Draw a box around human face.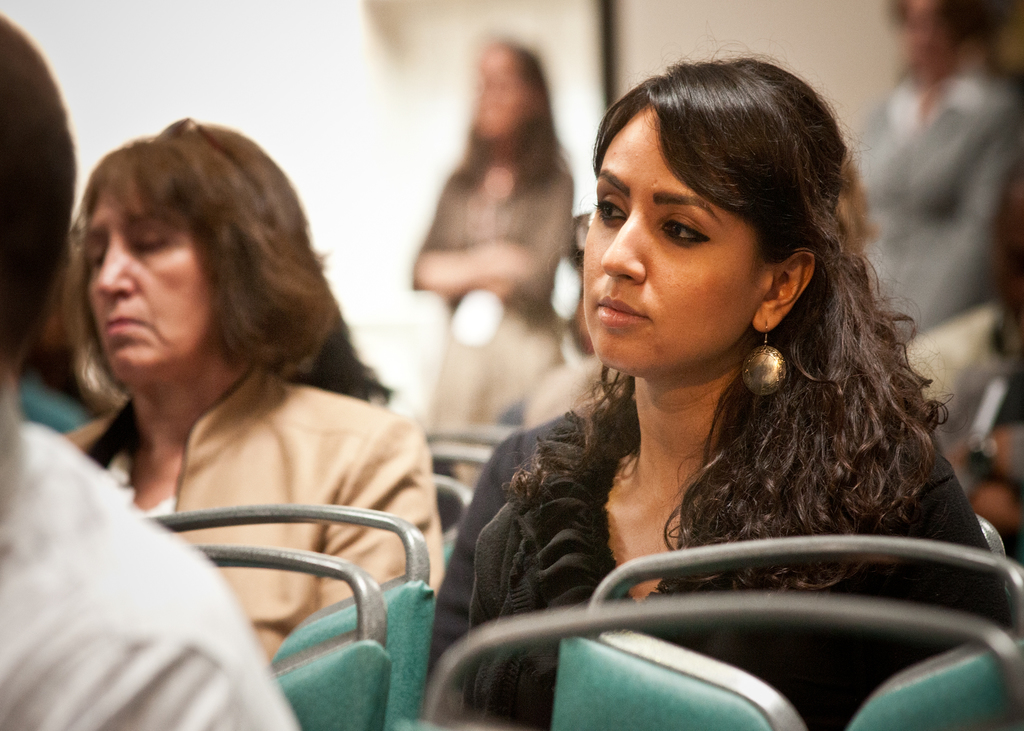
86:188:210:374.
